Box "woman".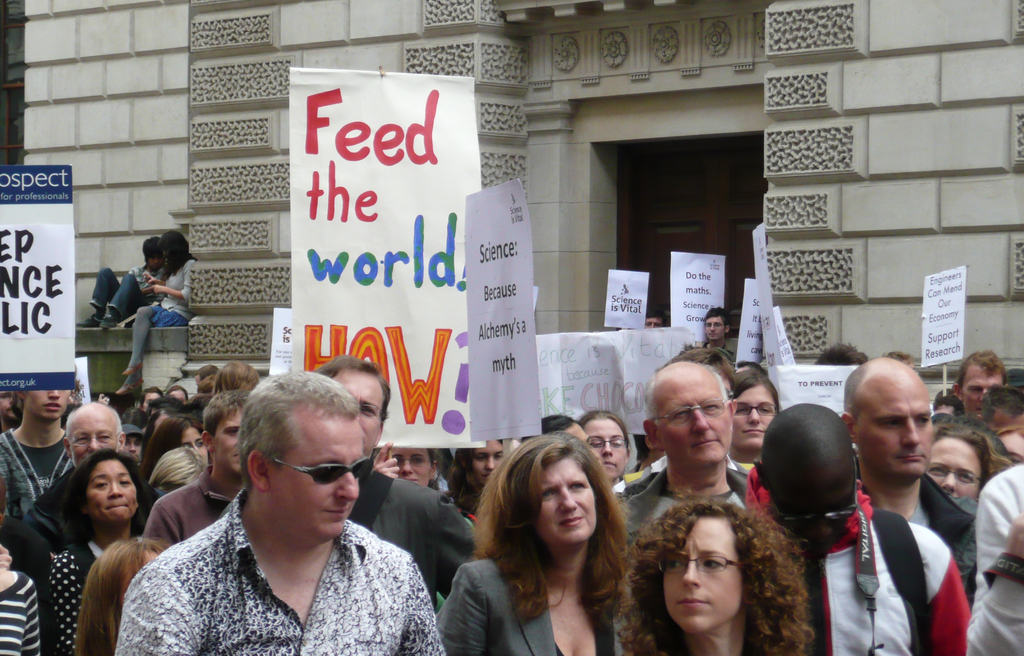
614/495/820/655.
